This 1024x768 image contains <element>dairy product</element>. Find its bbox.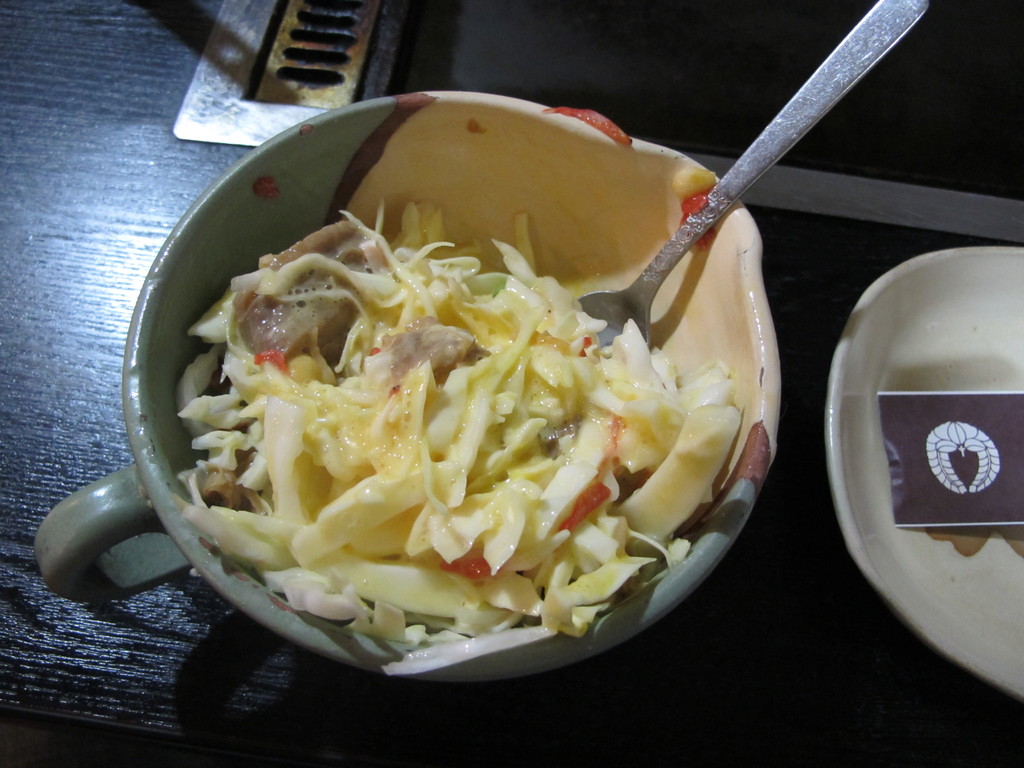
(x1=188, y1=223, x2=732, y2=653).
